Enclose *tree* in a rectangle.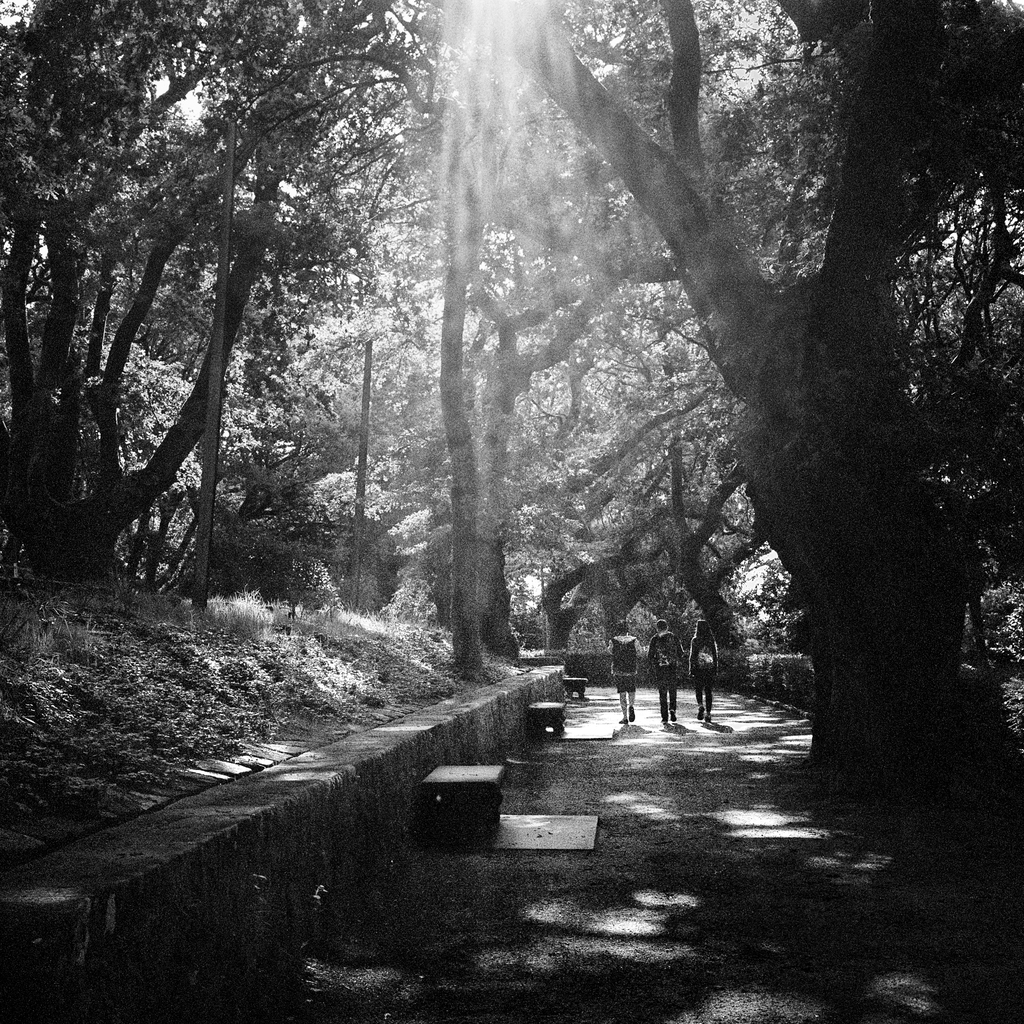
select_region(392, 0, 879, 657).
